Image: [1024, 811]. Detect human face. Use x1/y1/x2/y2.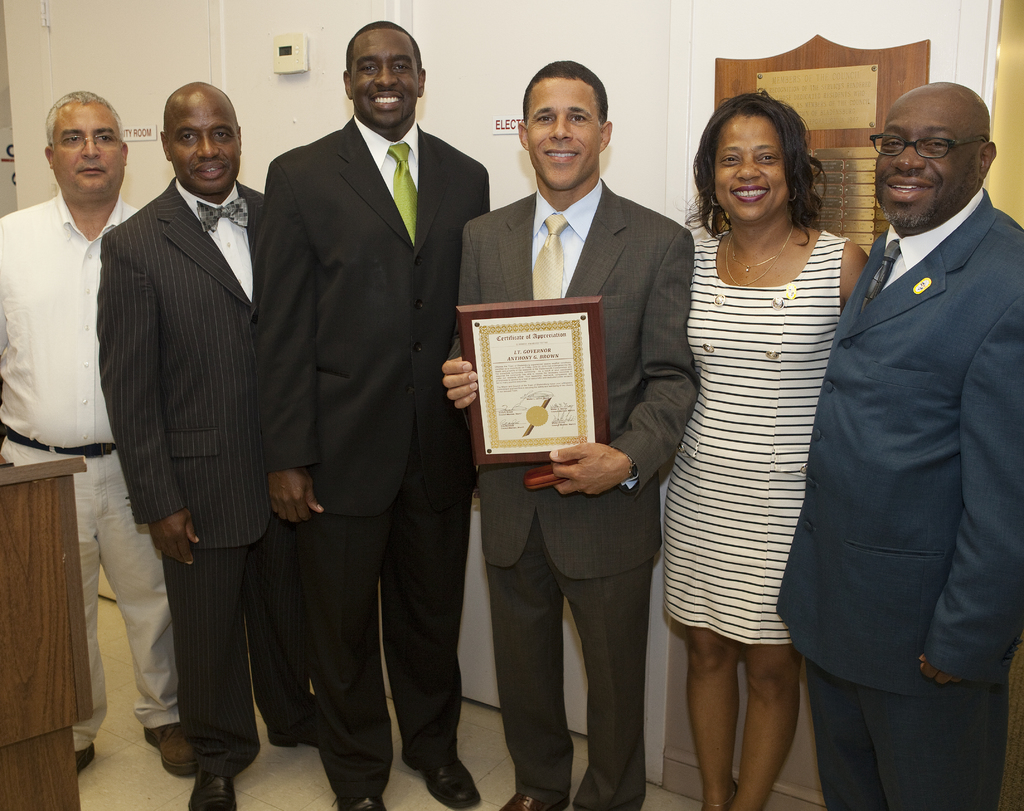
523/78/604/193.
